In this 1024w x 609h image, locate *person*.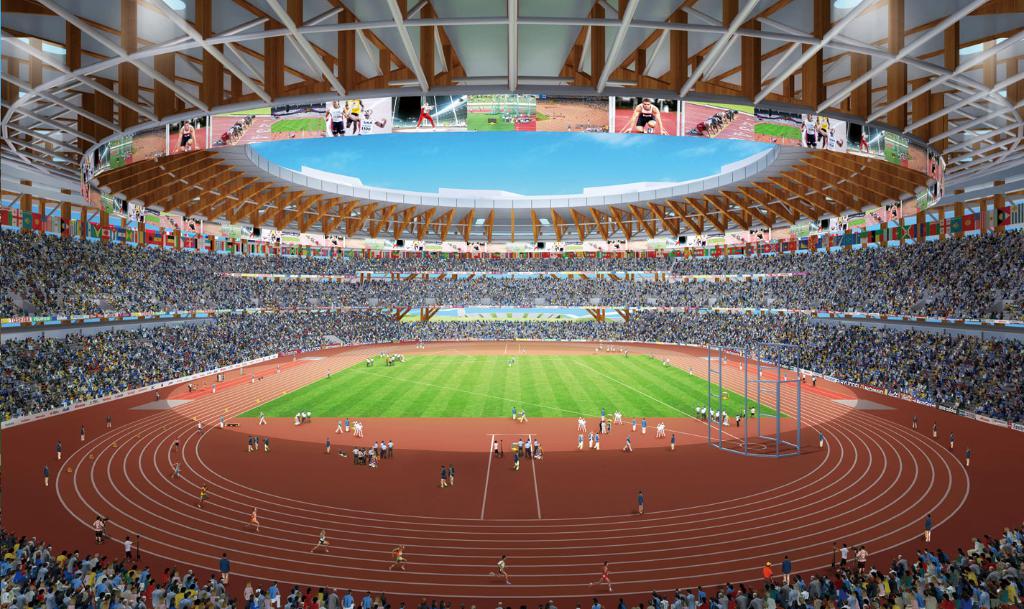
Bounding box: bbox=(78, 425, 86, 442).
